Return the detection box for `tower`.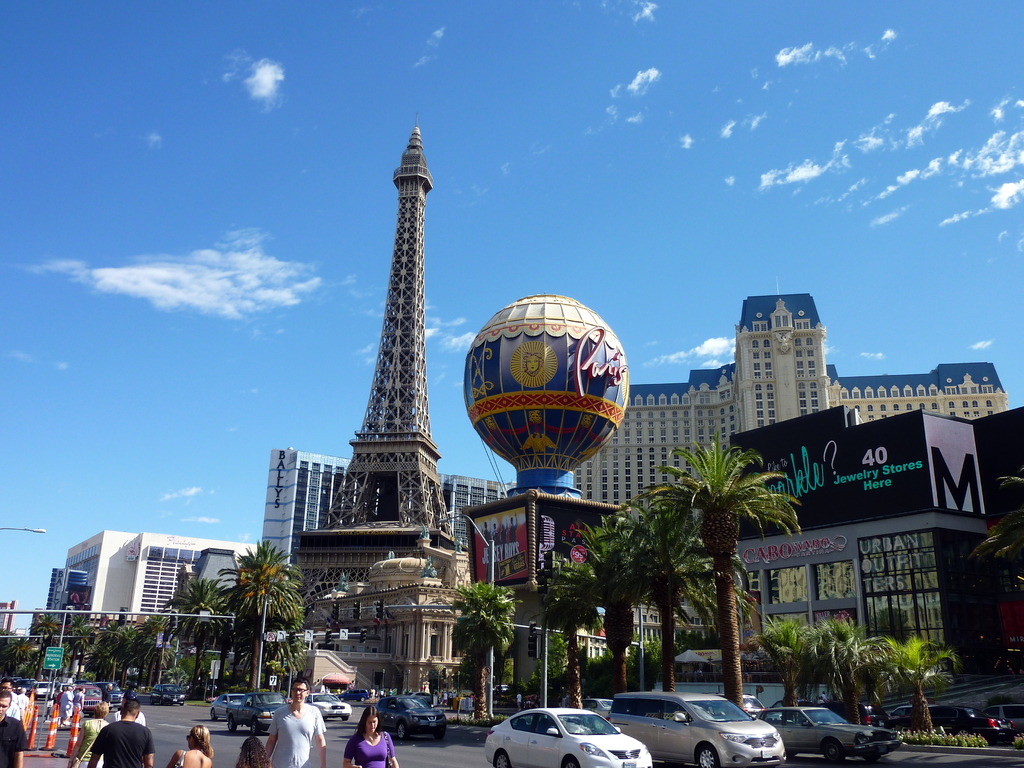
locate(300, 90, 463, 596).
